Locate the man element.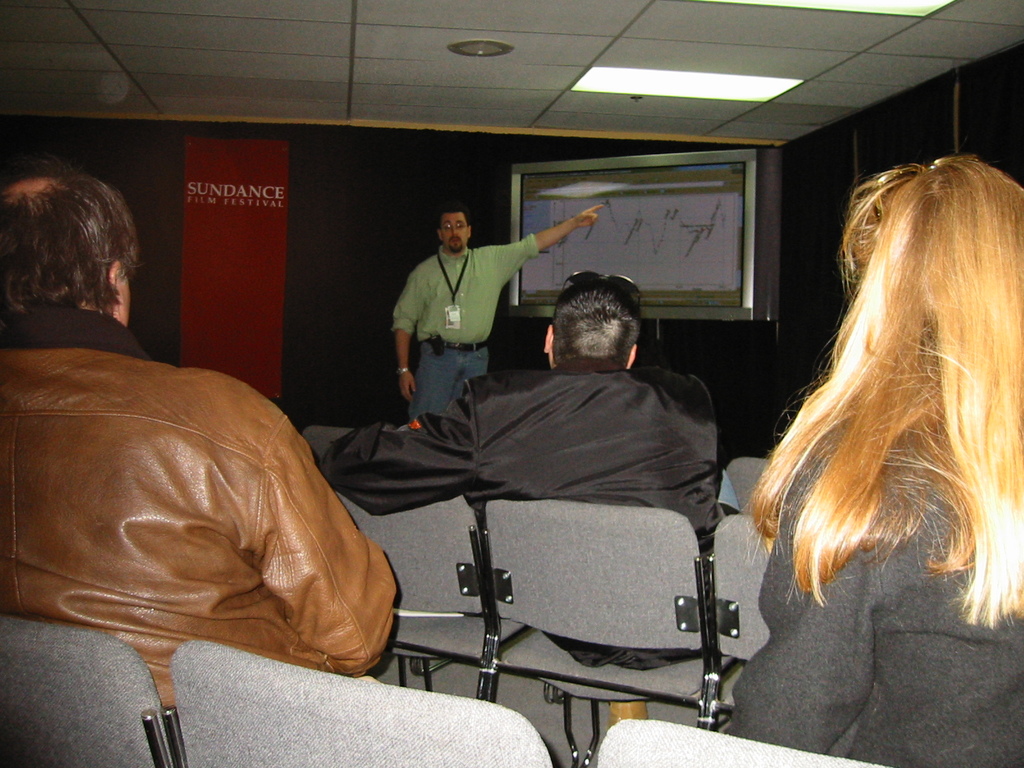
Element bbox: (327, 285, 774, 735).
